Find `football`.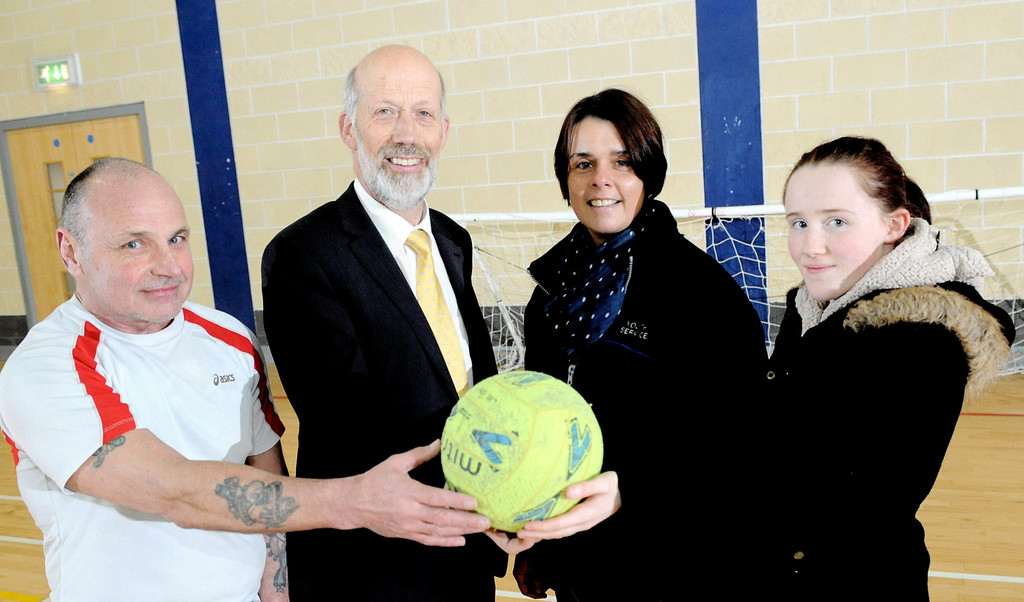
435/369/604/533.
